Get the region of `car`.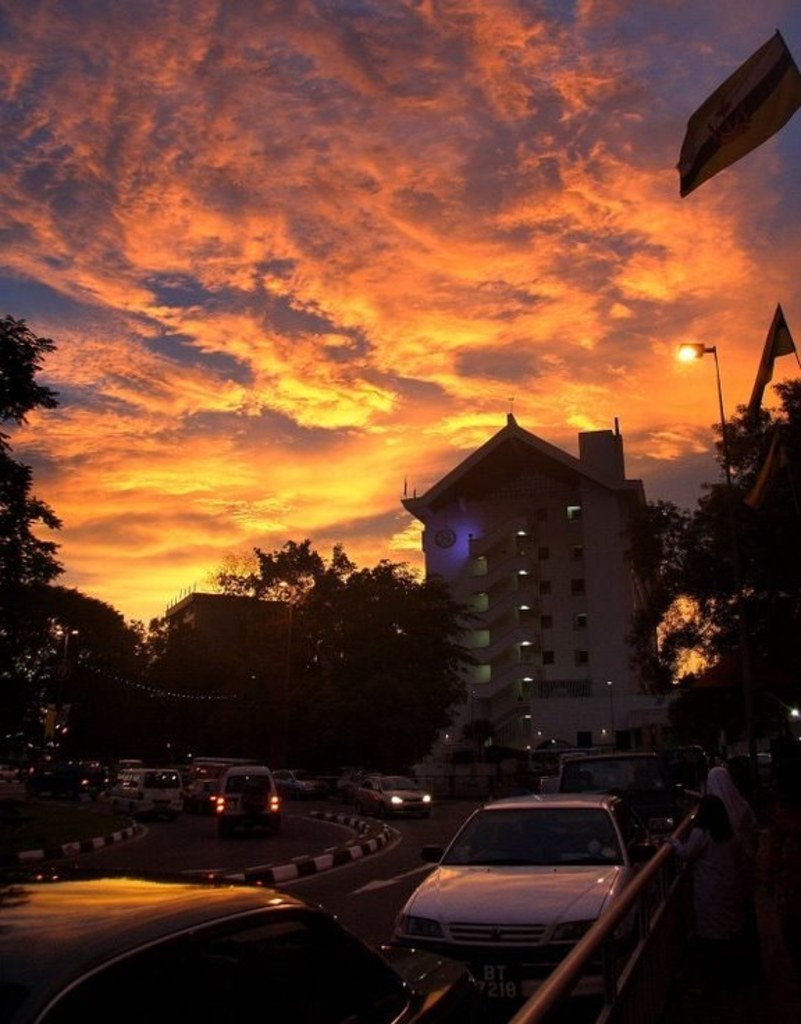
BBox(0, 875, 505, 1023).
